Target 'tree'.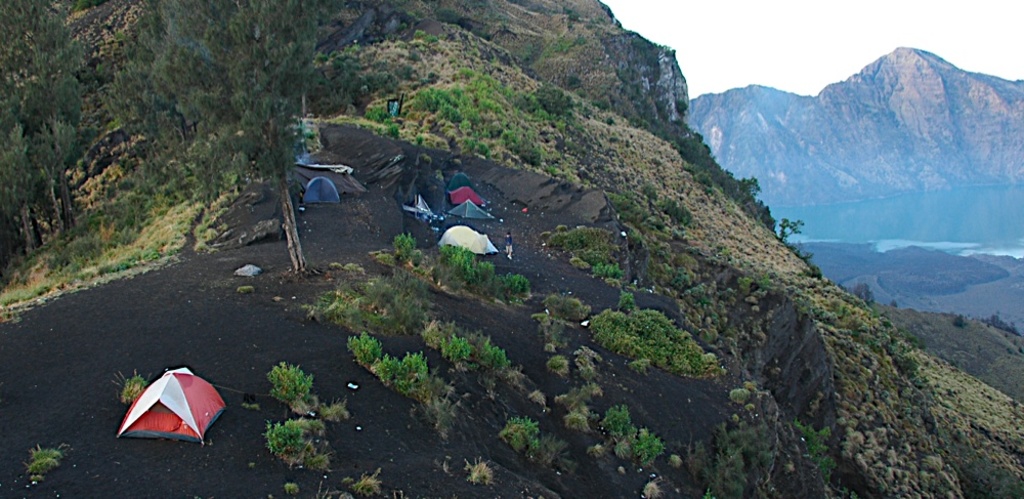
Target region: region(775, 218, 803, 241).
